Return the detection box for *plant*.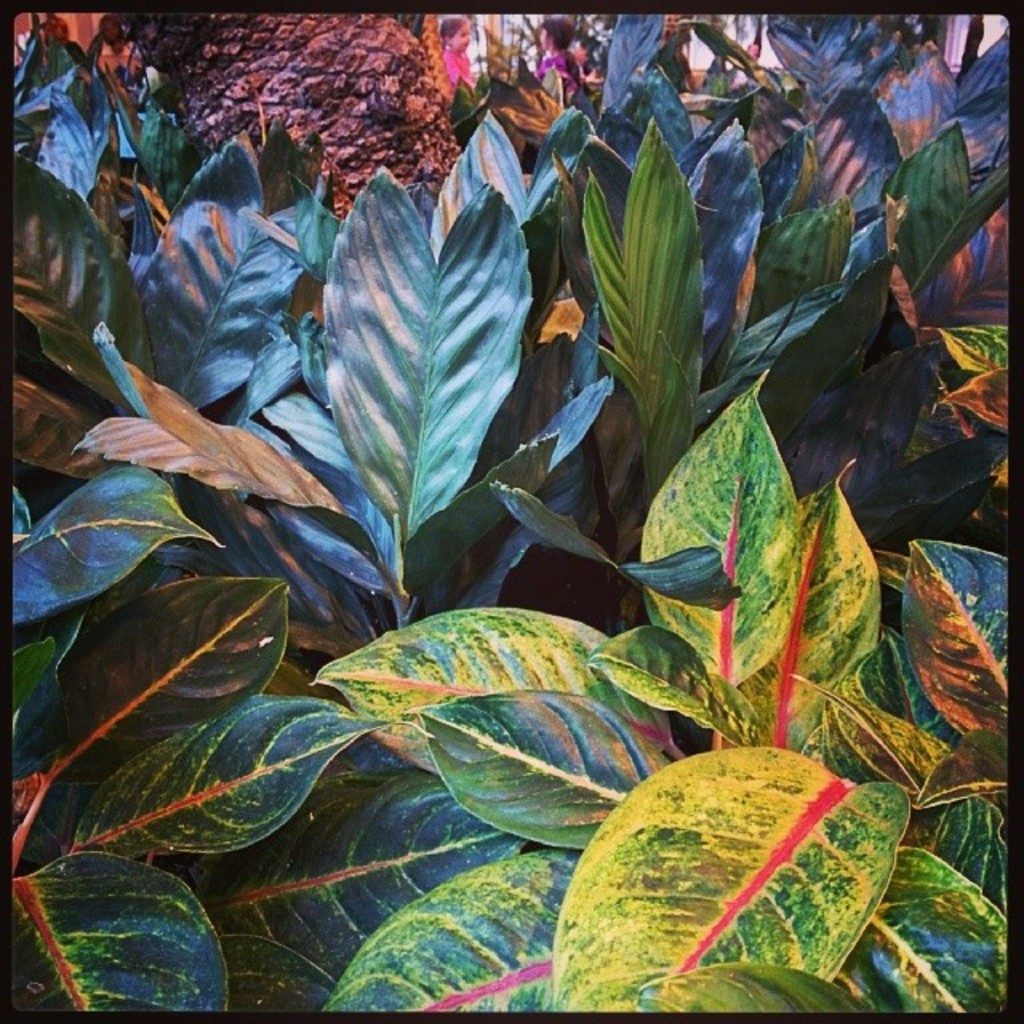
box(491, 27, 907, 635).
